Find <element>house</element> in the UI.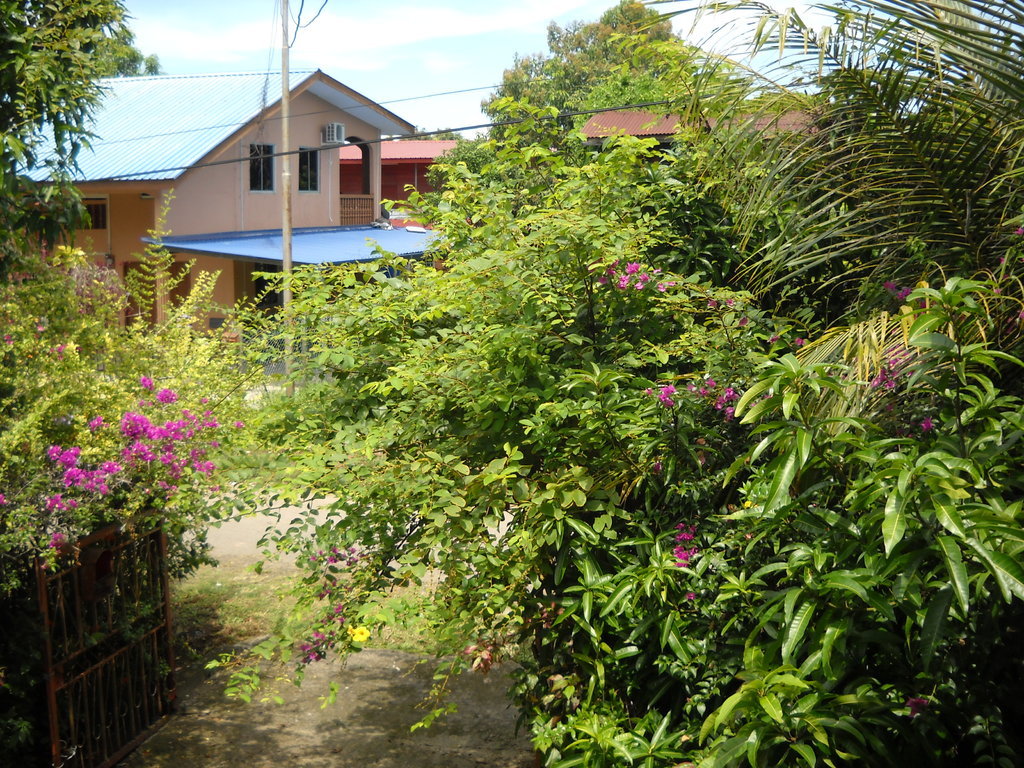
UI element at Rect(0, 69, 855, 376).
